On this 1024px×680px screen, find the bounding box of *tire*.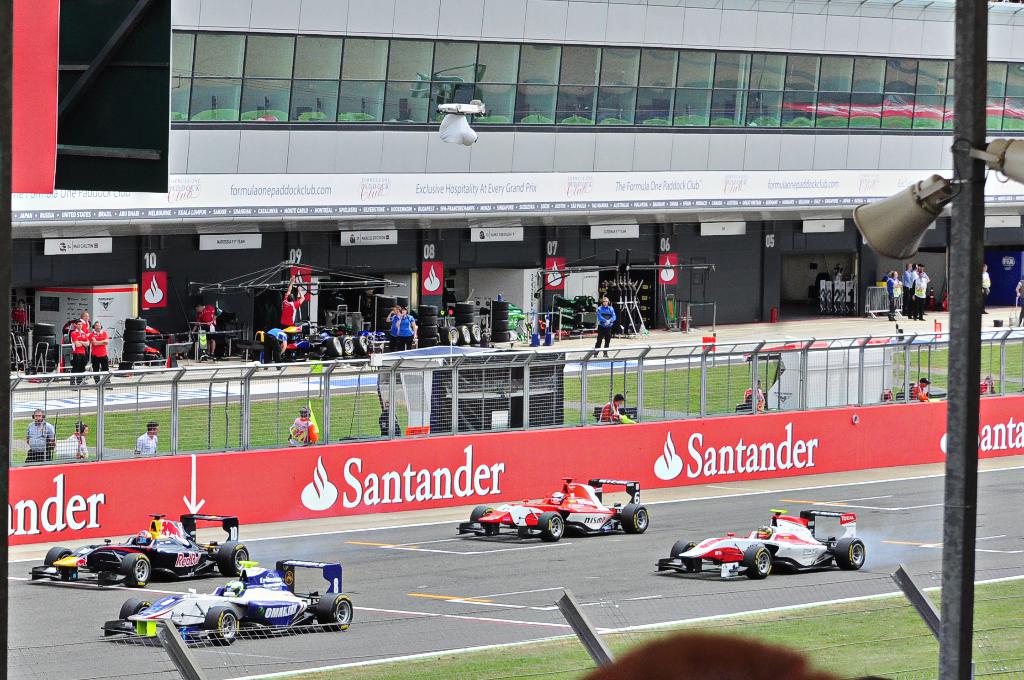
Bounding box: l=317, t=589, r=353, b=629.
